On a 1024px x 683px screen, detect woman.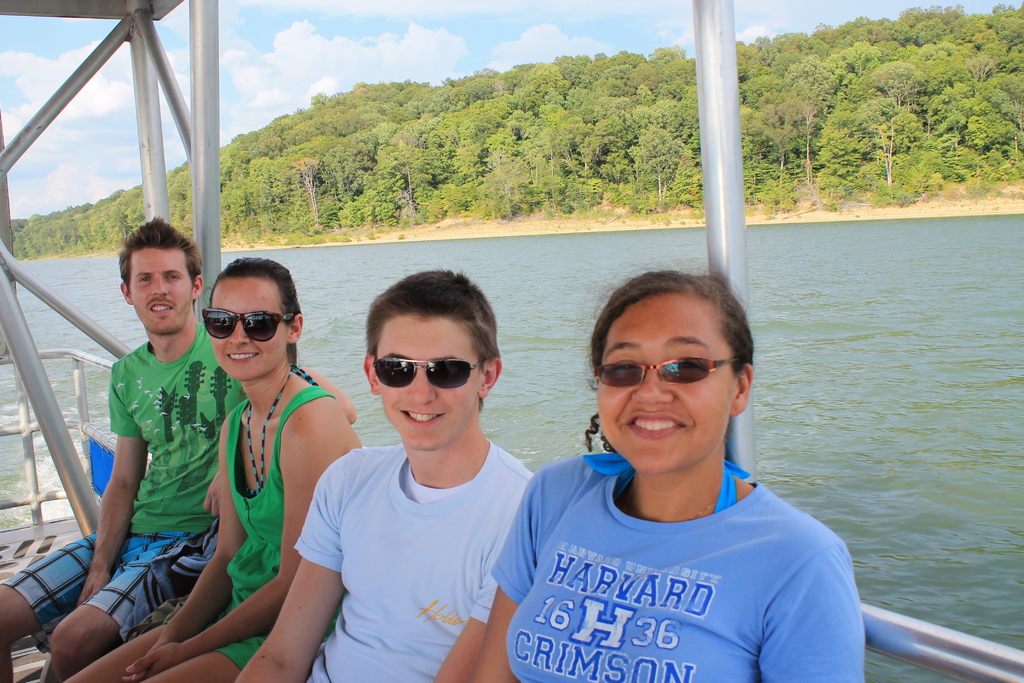
[483, 276, 881, 682].
